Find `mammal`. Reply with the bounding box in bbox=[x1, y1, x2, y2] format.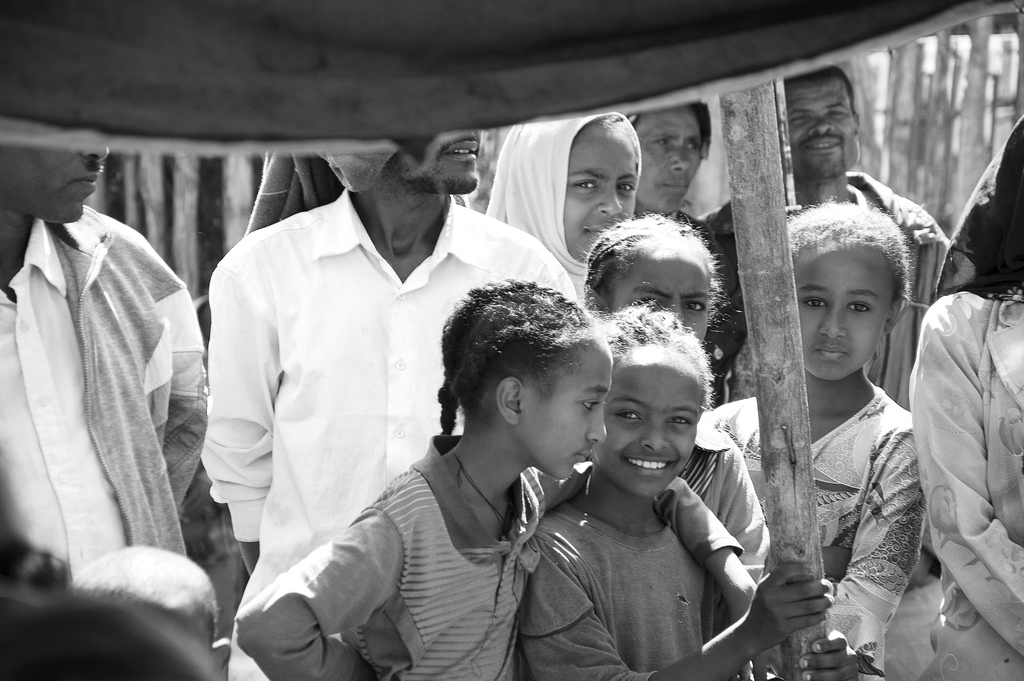
bbox=[522, 306, 861, 680].
